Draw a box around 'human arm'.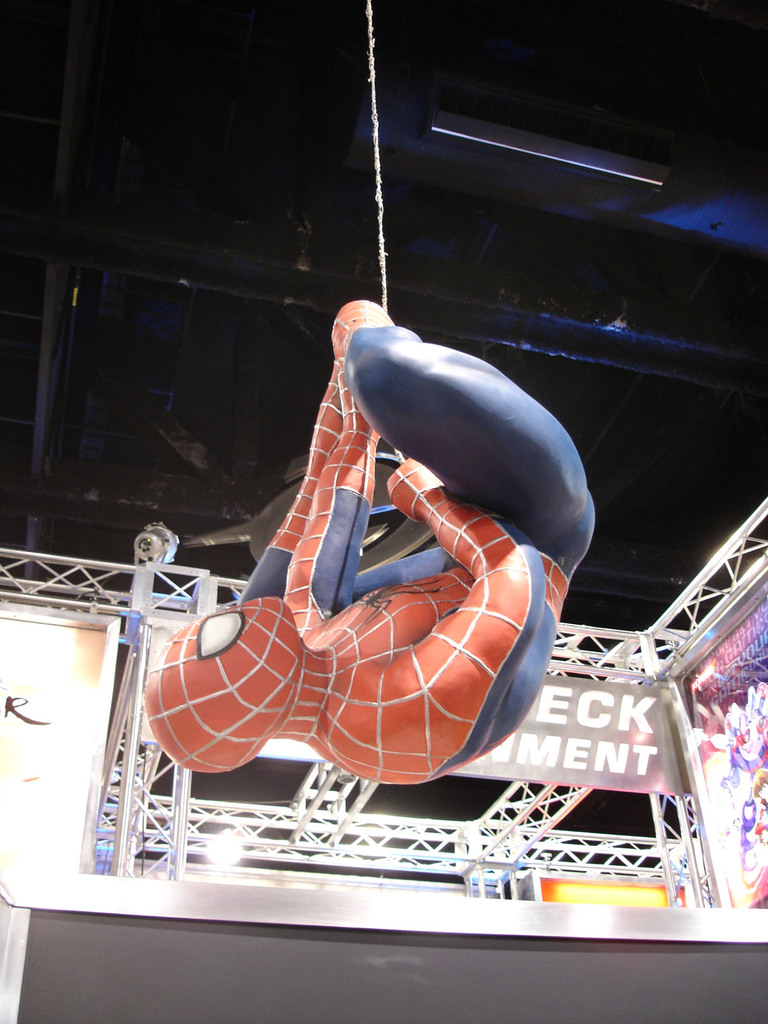
<box>329,452,515,748</box>.
